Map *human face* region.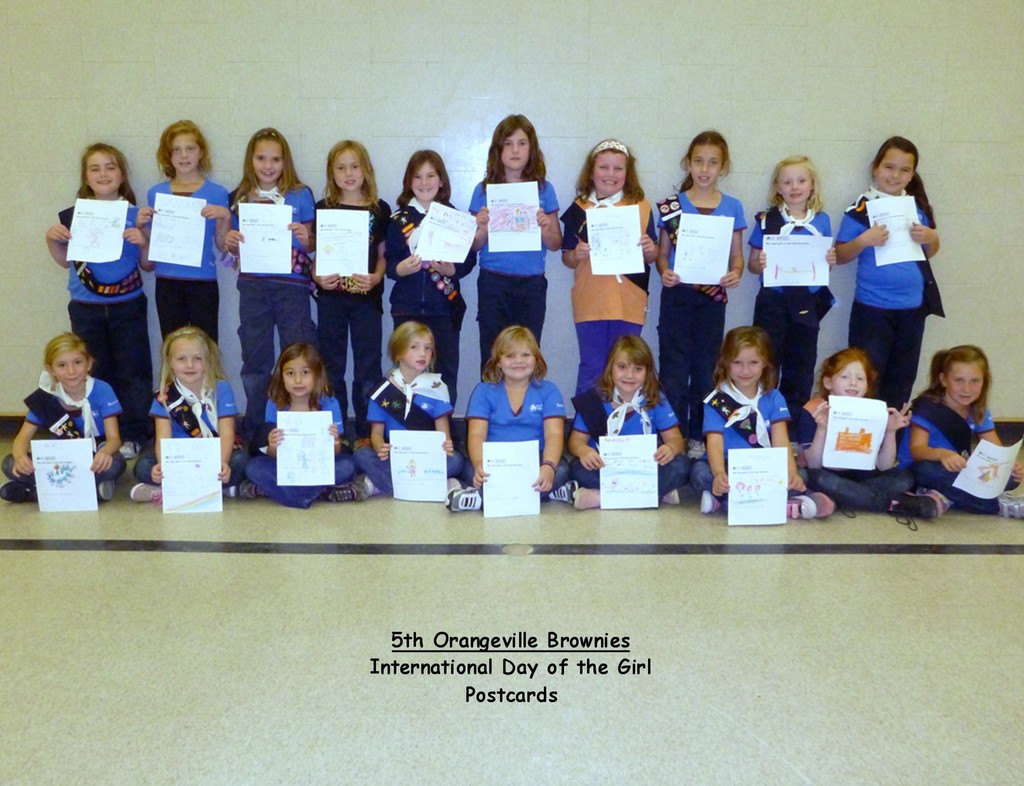
Mapped to box=[404, 331, 432, 367].
